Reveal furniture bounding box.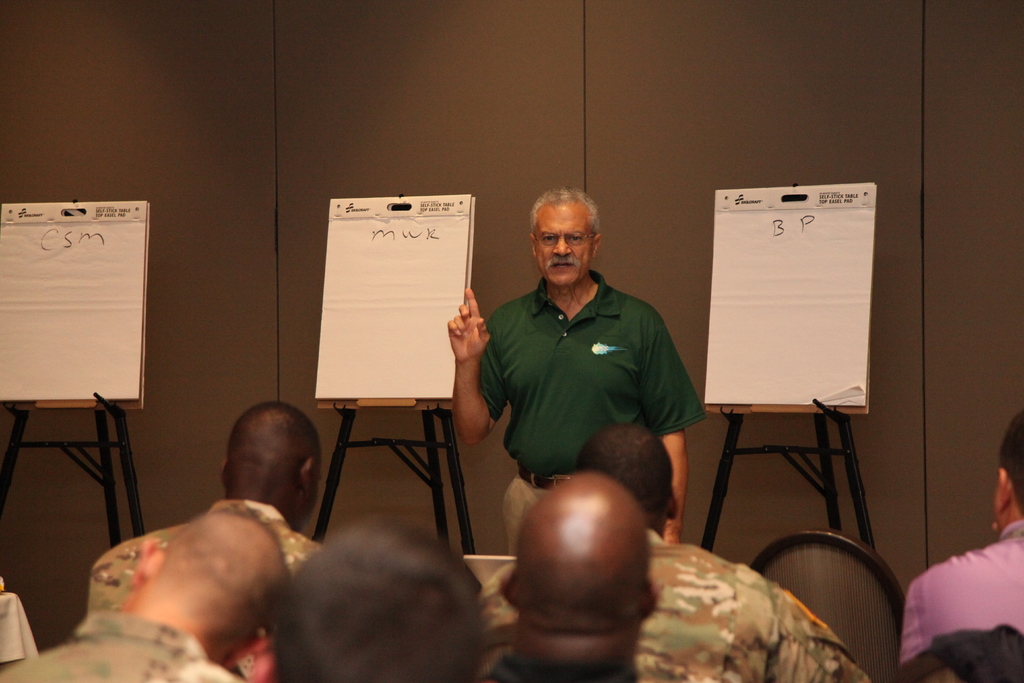
Revealed: left=708, top=391, right=876, bottom=558.
